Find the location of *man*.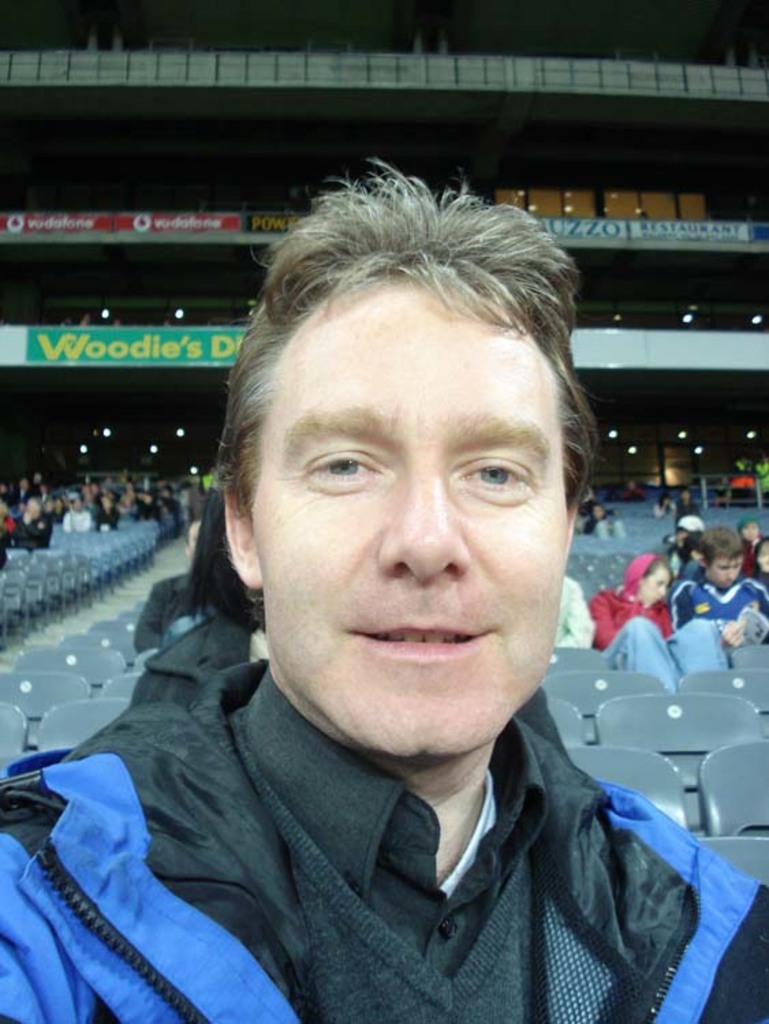
Location: rect(16, 183, 768, 1023).
